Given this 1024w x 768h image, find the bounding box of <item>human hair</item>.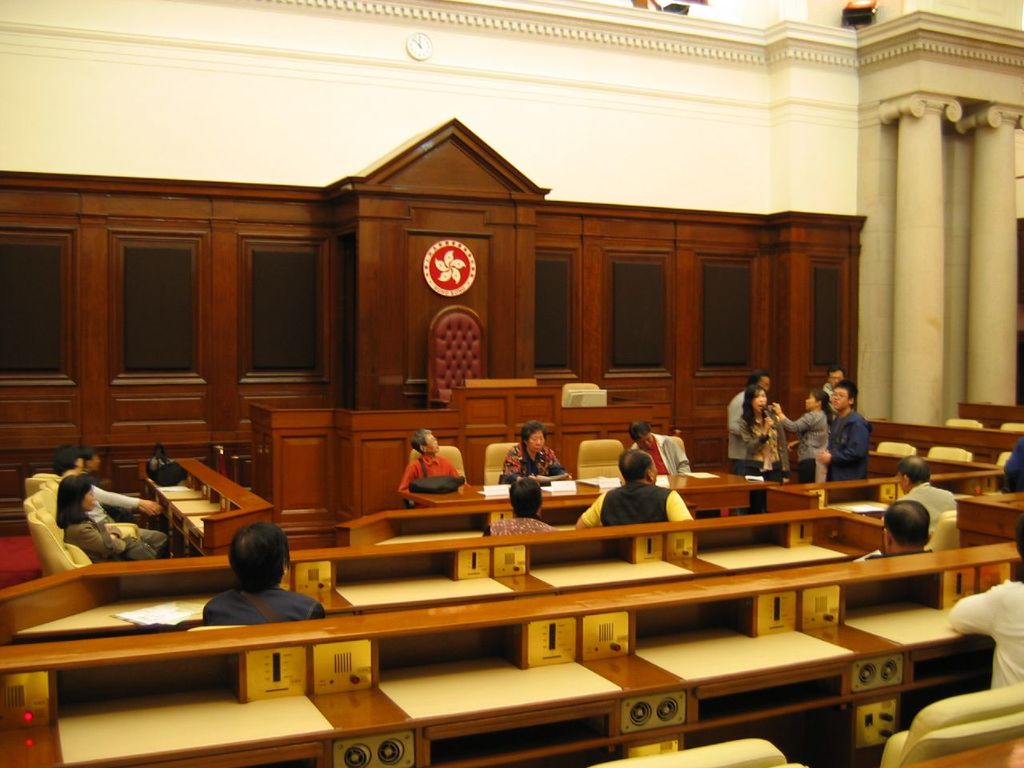
[left=834, top=377, right=858, bottom=398].
